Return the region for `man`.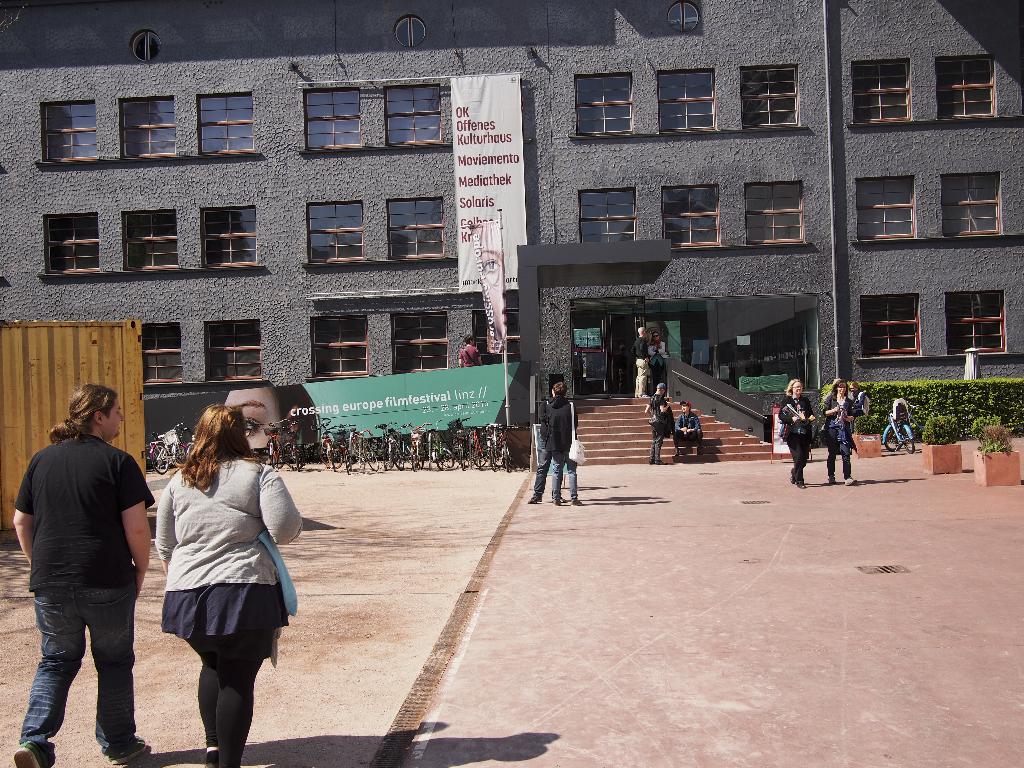
detection(632, 326, 650, 399).
